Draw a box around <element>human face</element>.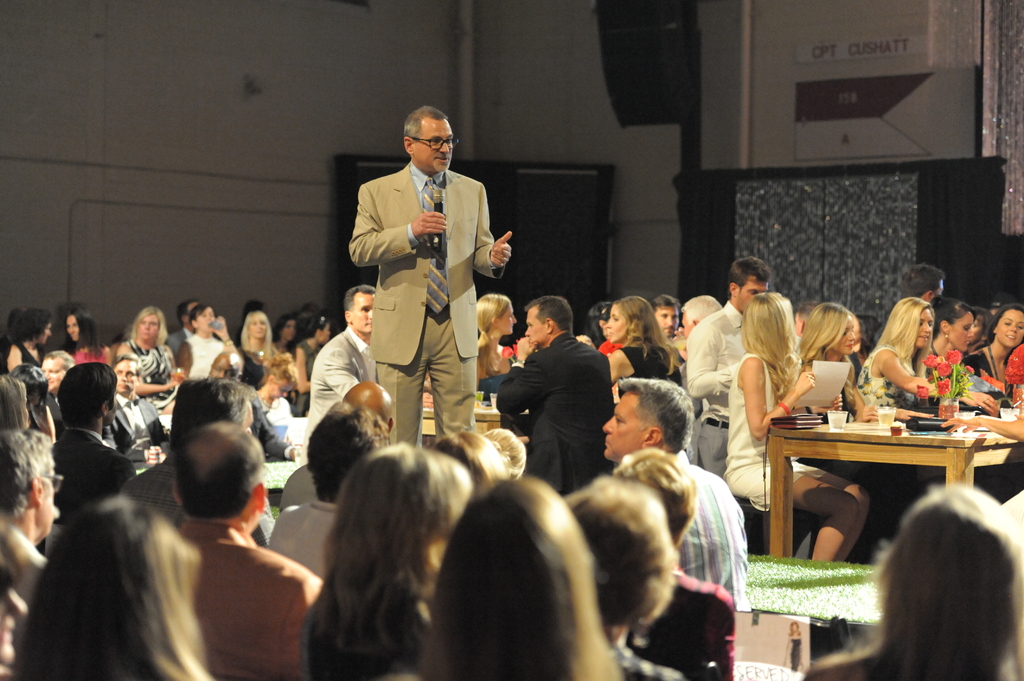
crop(493, 305, 517, 335).
